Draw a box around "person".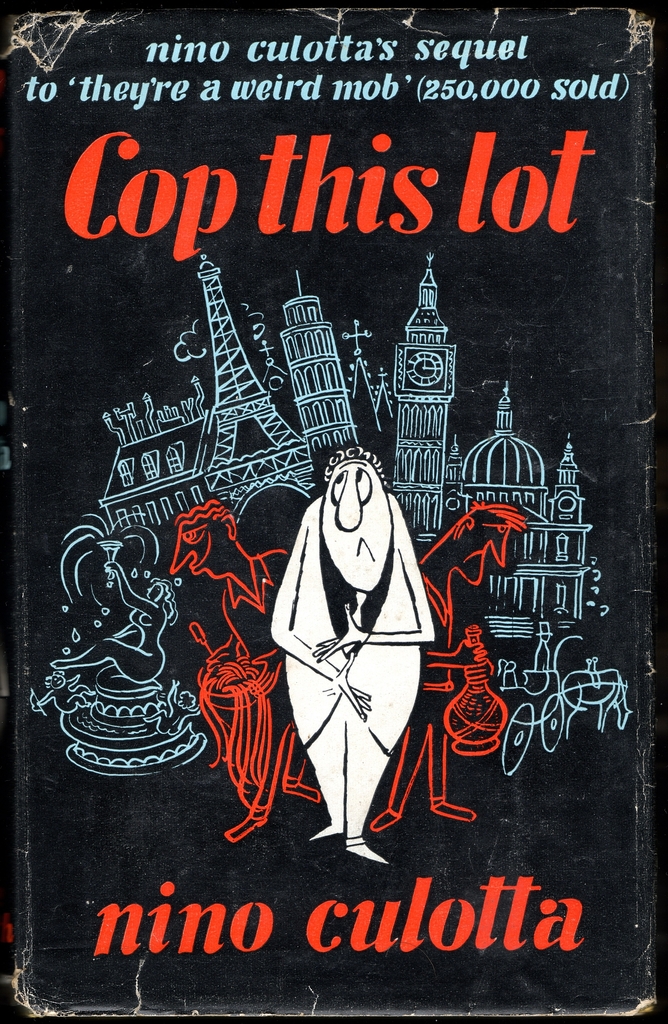
370:499:527:833.
